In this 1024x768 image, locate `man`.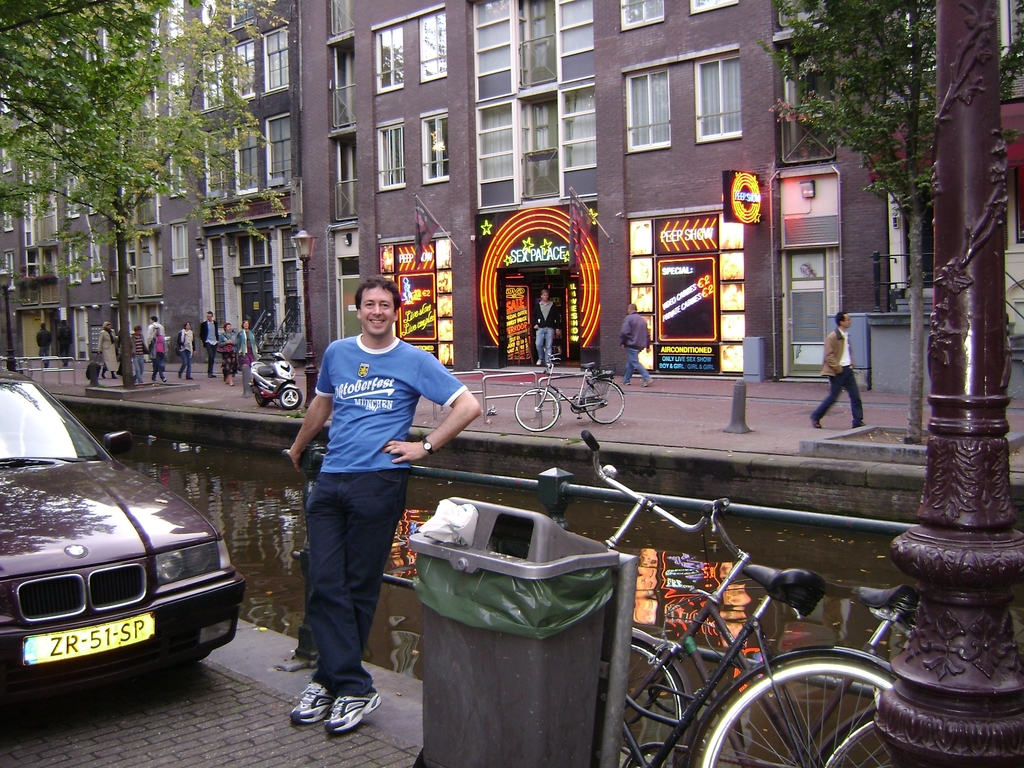
Bounding box: 201, 311, 219, 378.
